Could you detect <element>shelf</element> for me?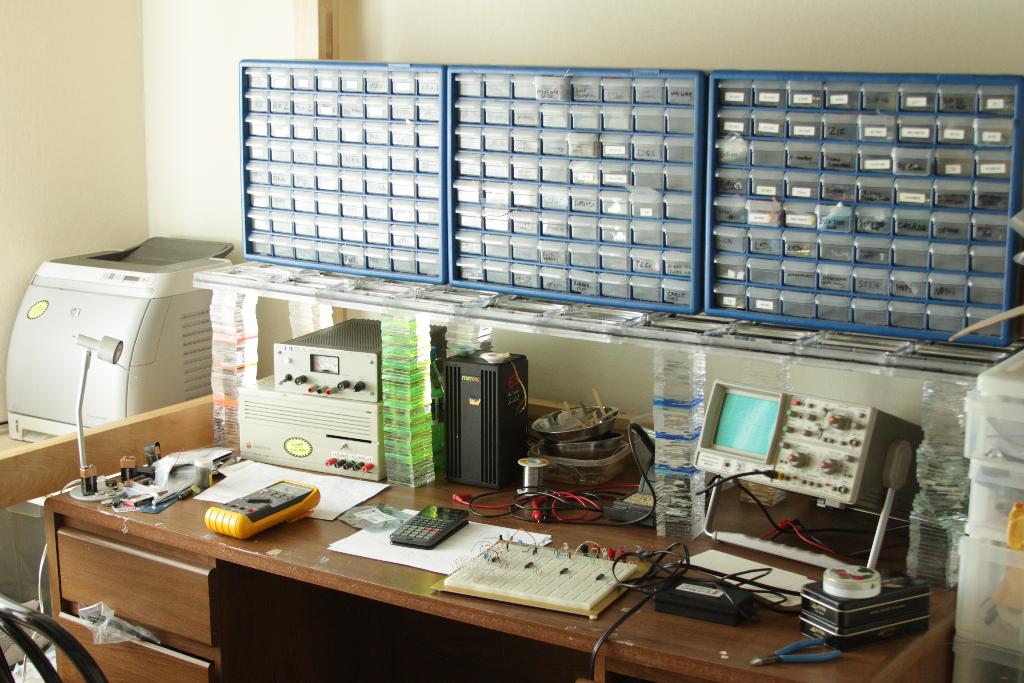
Detection result: (x1=243, y1=63, x2=449, y2=283).
